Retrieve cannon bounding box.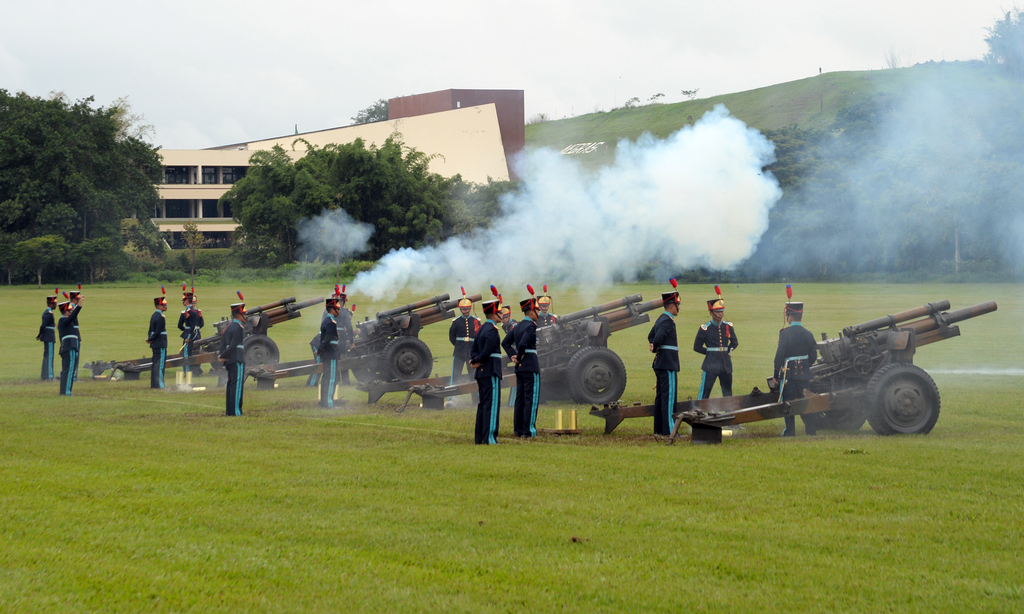
Bounding box: <bbox>81, 294, 323, 380</bbox>.
